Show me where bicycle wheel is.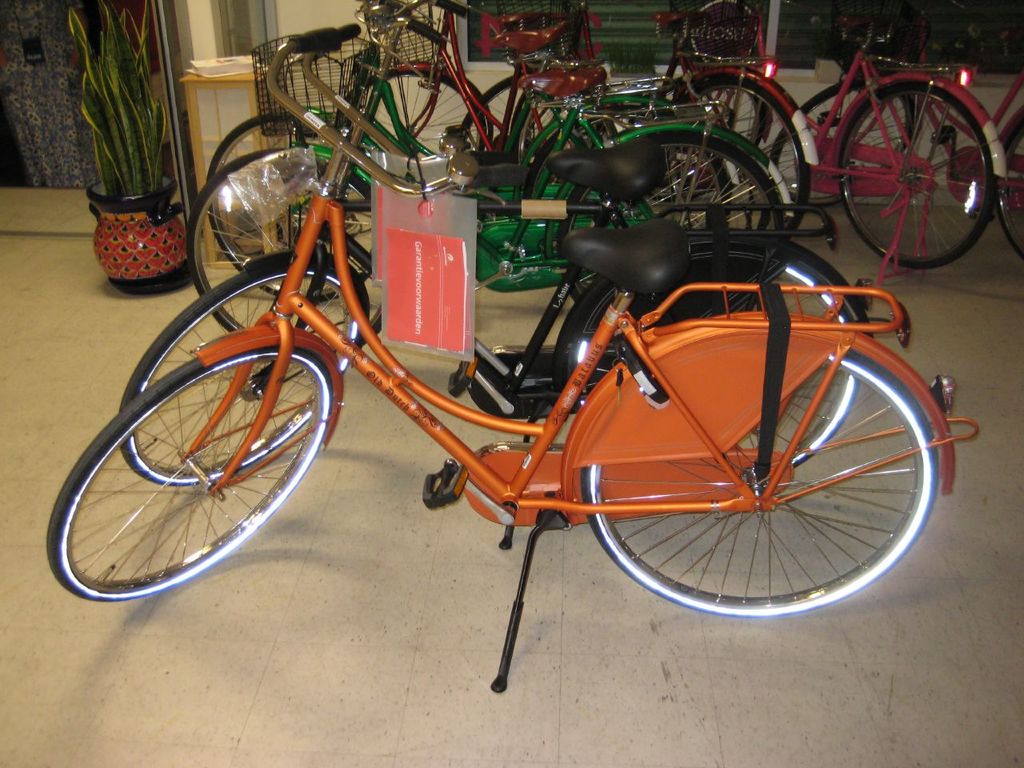
bicycle wheel is at bbox=[114, 254, 363, 490].
